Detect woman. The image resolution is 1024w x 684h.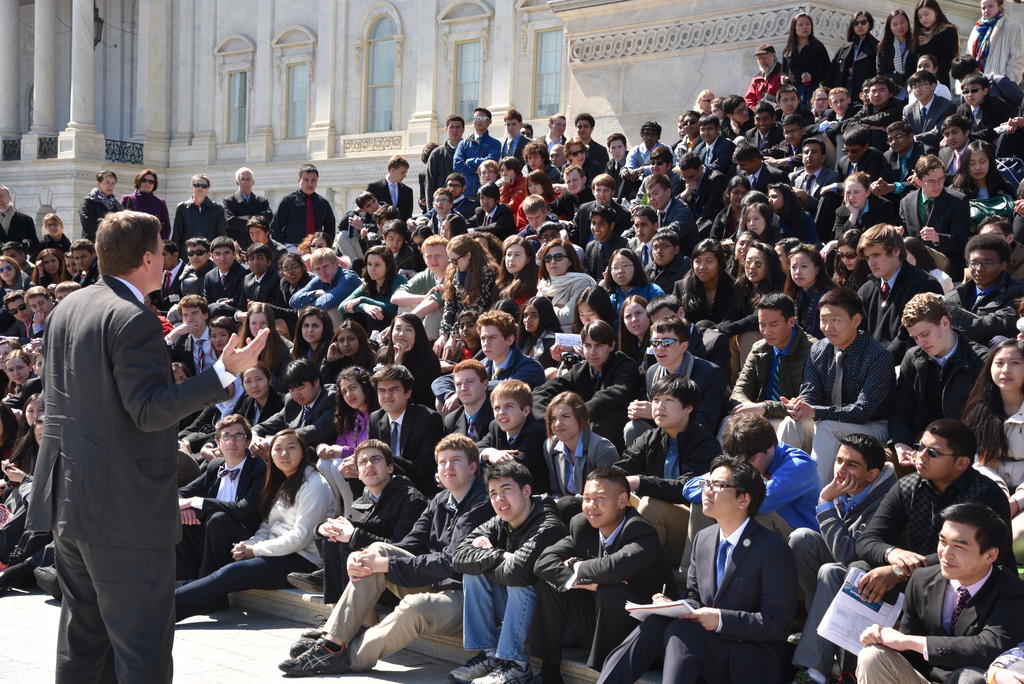
{"x1": 617, "y1": 298, "x2": 651, "y2": 358}.
